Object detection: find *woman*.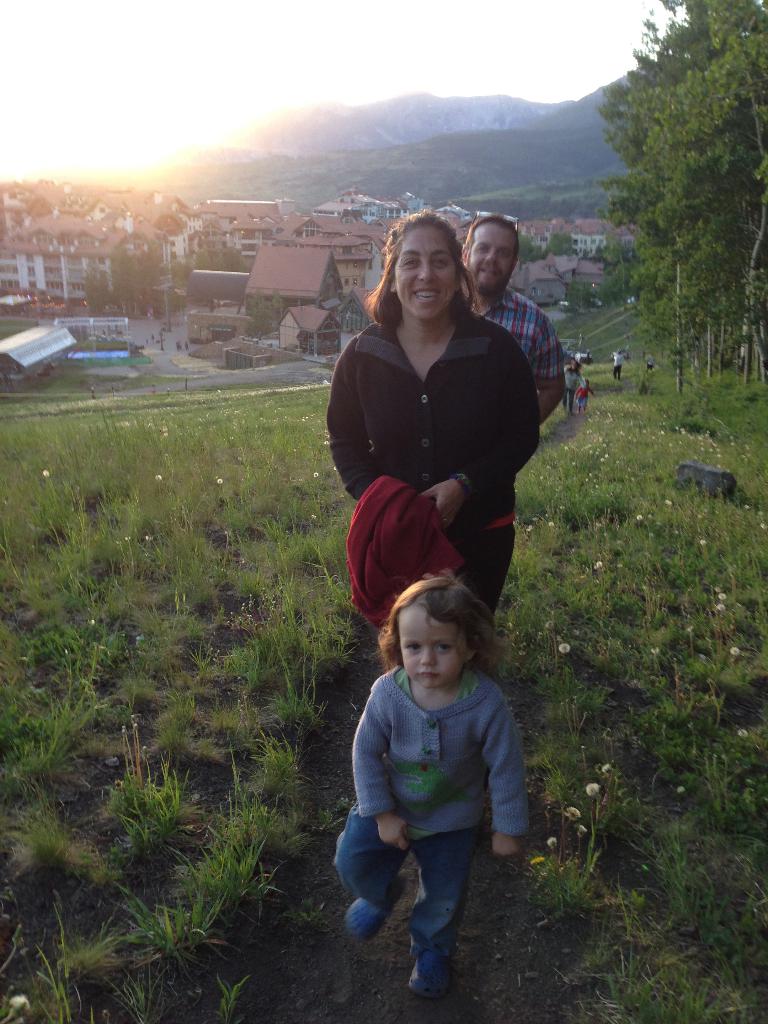
box(316, 210, 556, 767).
